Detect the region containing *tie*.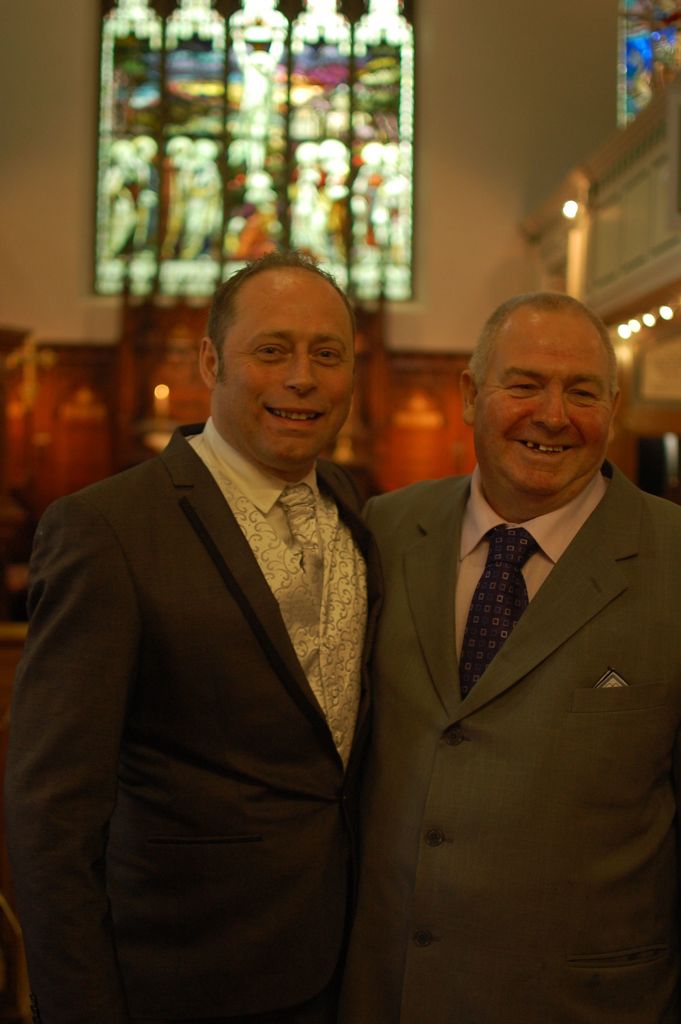
{"x1": 281, "y1": 484, "x2": 330, "y2": 593}.
